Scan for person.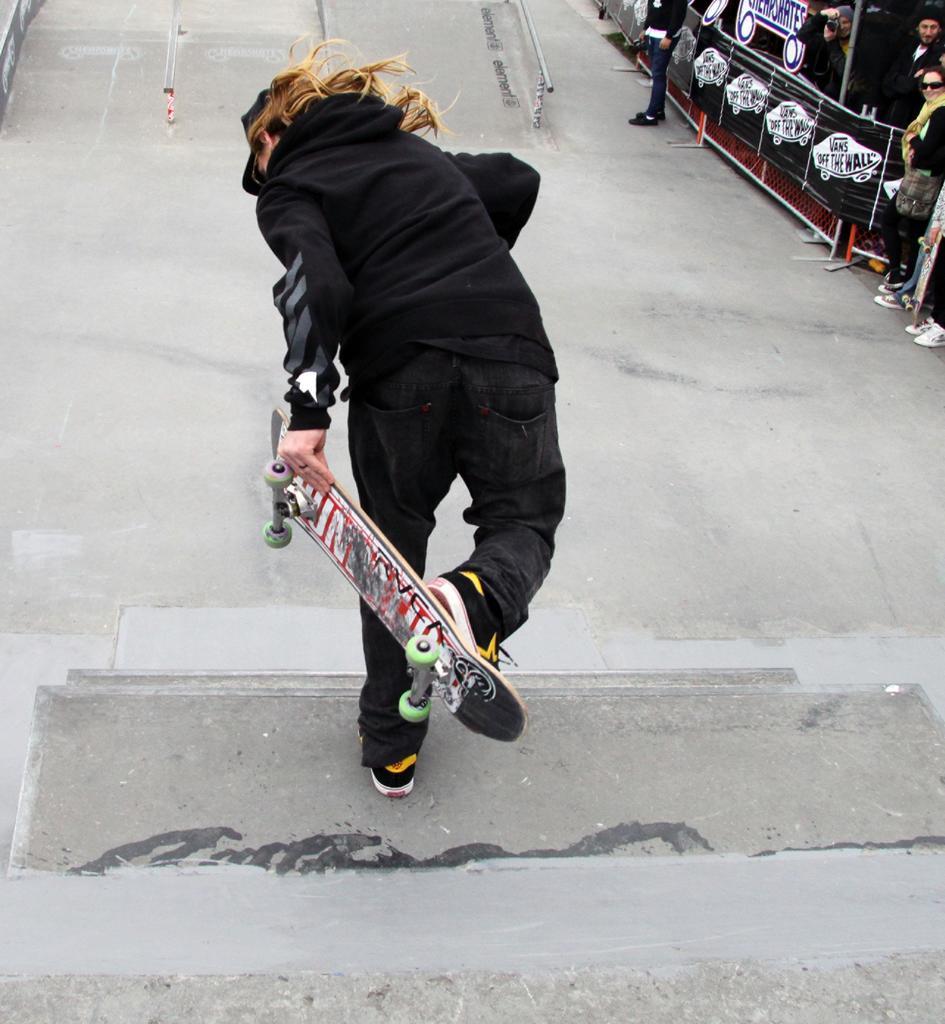
Scan result: x1=882, y1=3, x2=944, y2=131.
